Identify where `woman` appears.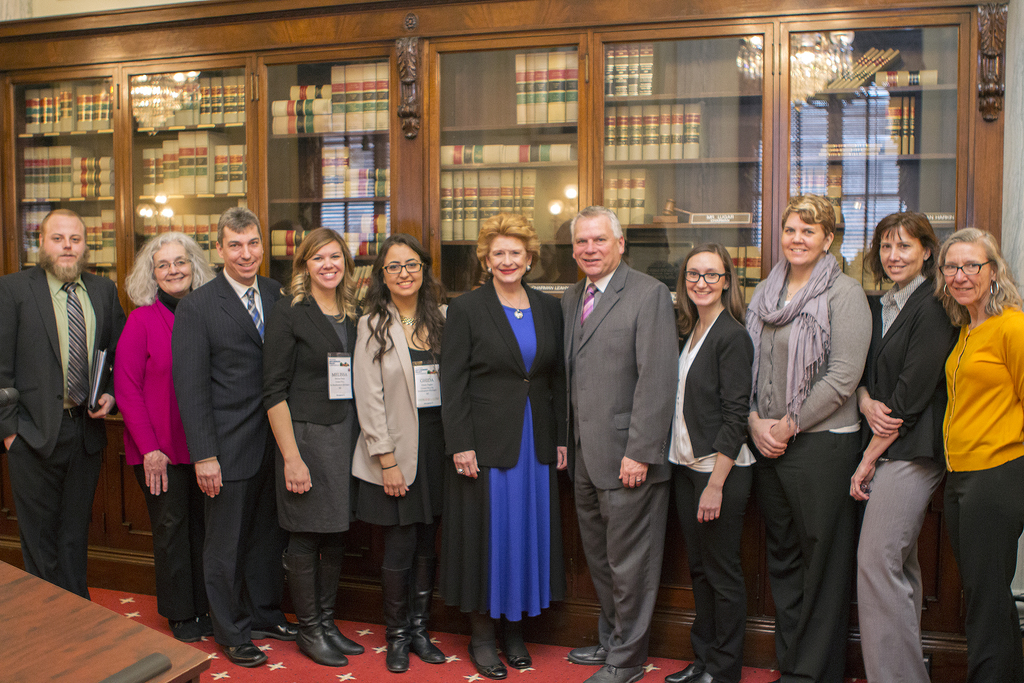
Appears at BBox(675, 236, 772, 680).
